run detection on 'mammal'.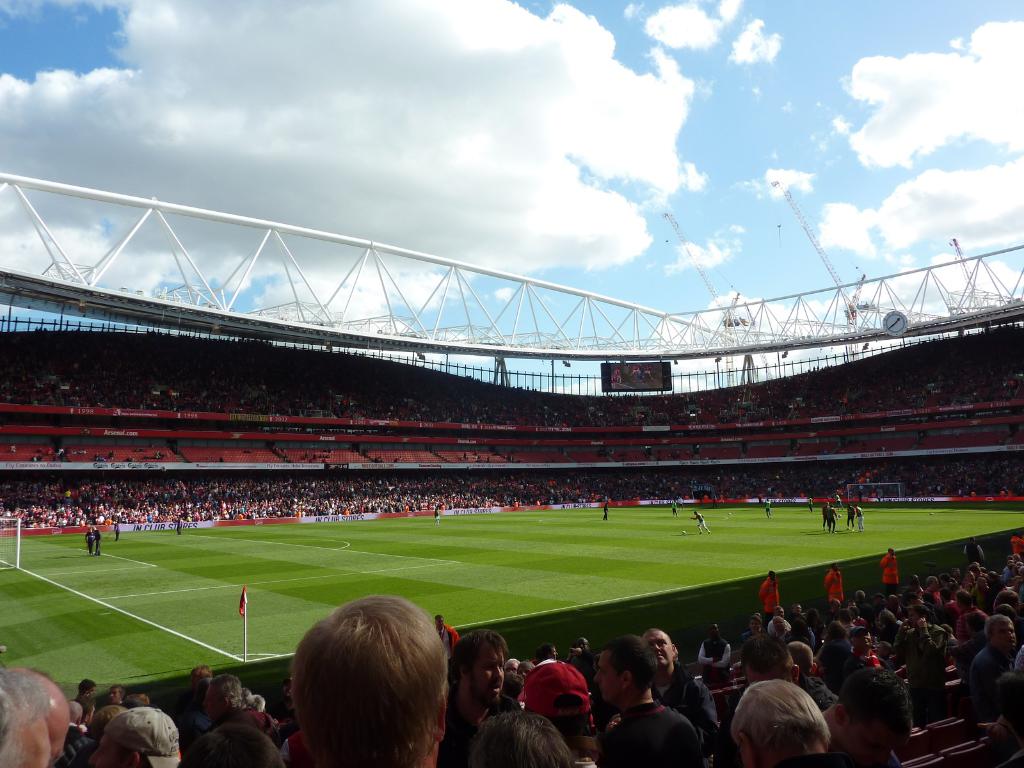
Result: box=[175, 516, 182, 536].
